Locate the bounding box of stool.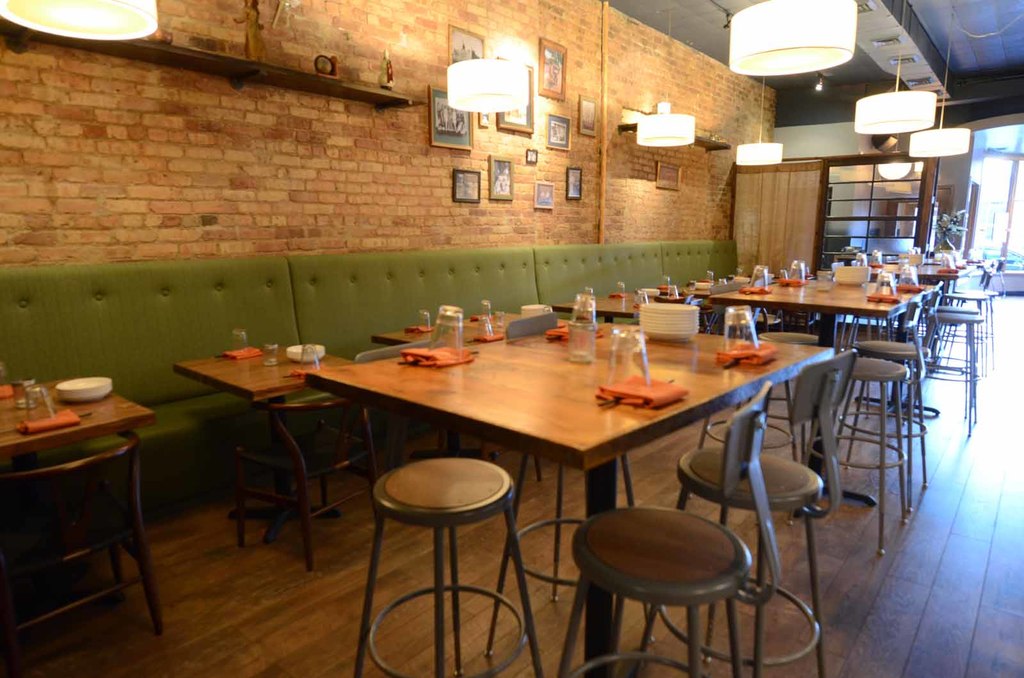
Bounding box: x1=559 y1=501 x2=753 y2=677.
